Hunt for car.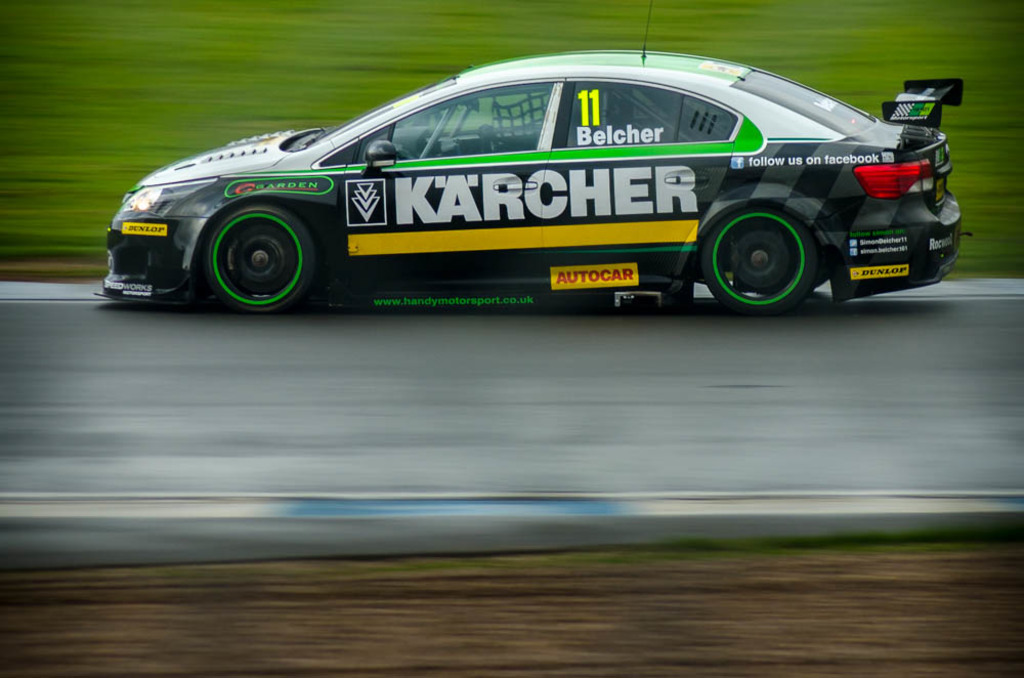
Hunted down at [96, 0, 972, 317].
